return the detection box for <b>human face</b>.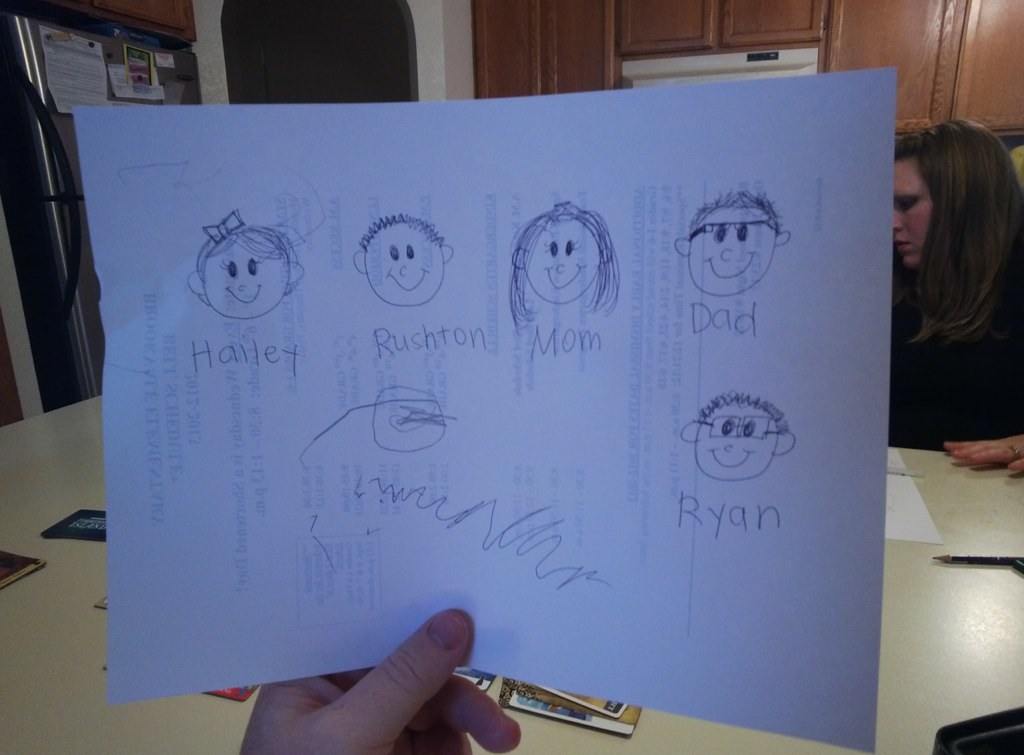
locate(891, 158, 934, 267).
